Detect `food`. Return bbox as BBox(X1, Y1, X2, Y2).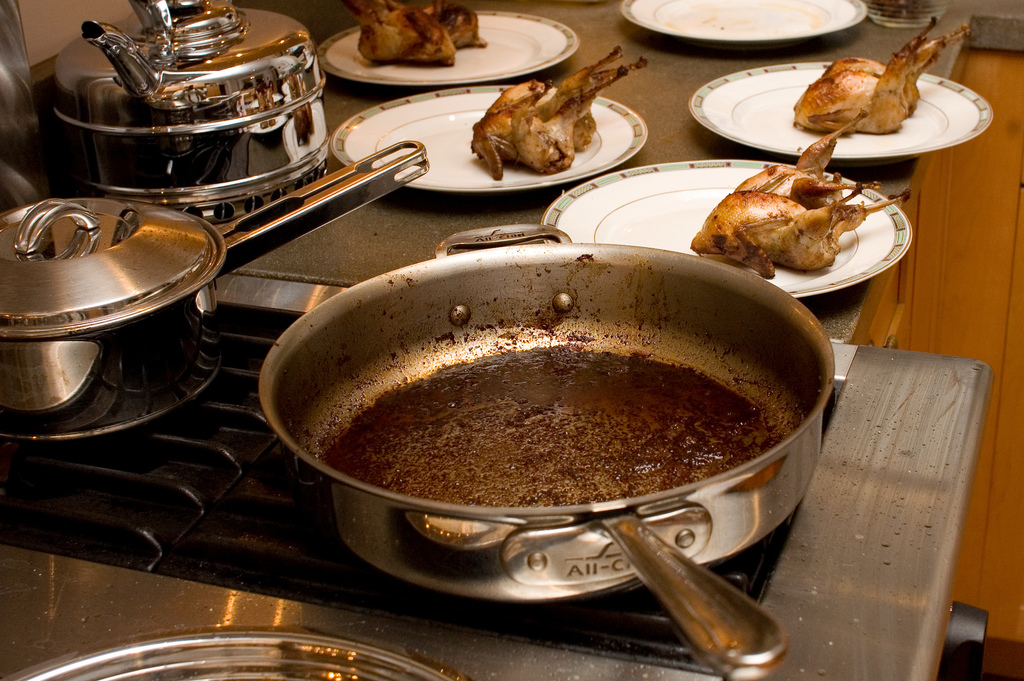
BBox(723, 155, 902, 267).
